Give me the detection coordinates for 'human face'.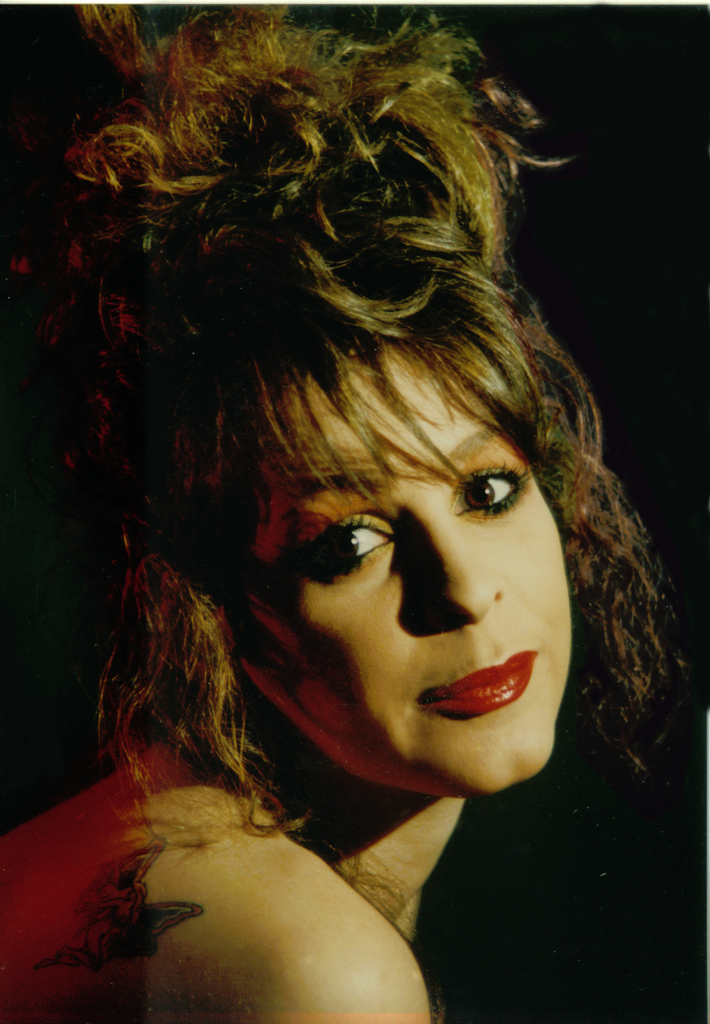
box(225, 343, 573, 798).
